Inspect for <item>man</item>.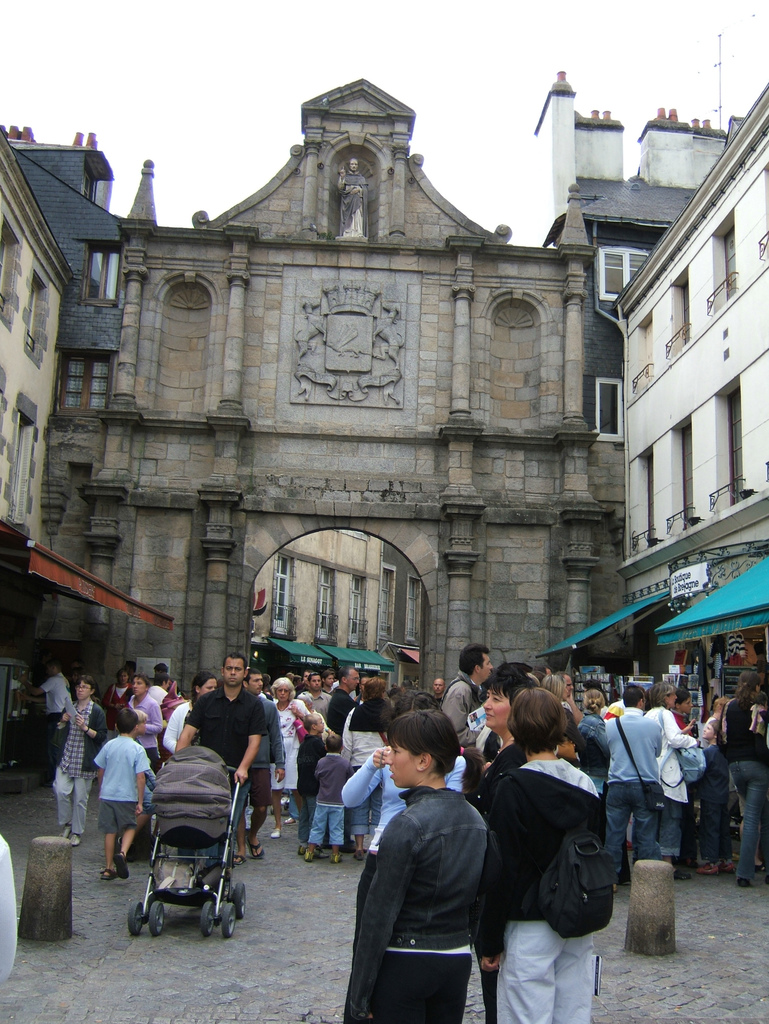
Inspection: crop(31, 662, 69, 781).
